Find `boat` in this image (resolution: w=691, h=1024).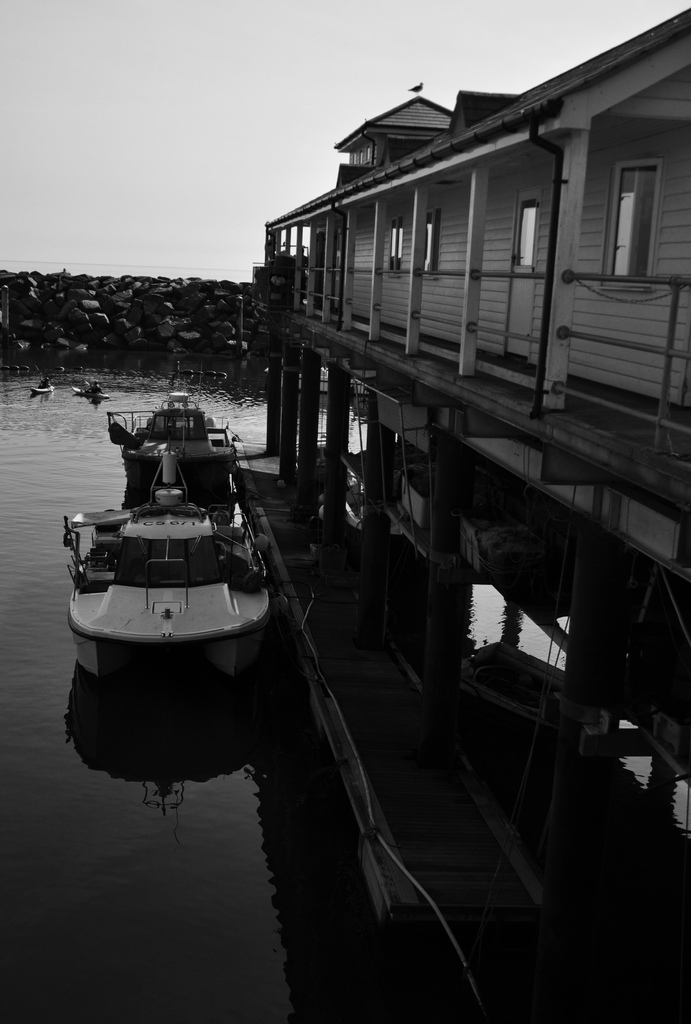
{"x1": 28, "y1": 380, "x2": 60, "y2": 397}.
